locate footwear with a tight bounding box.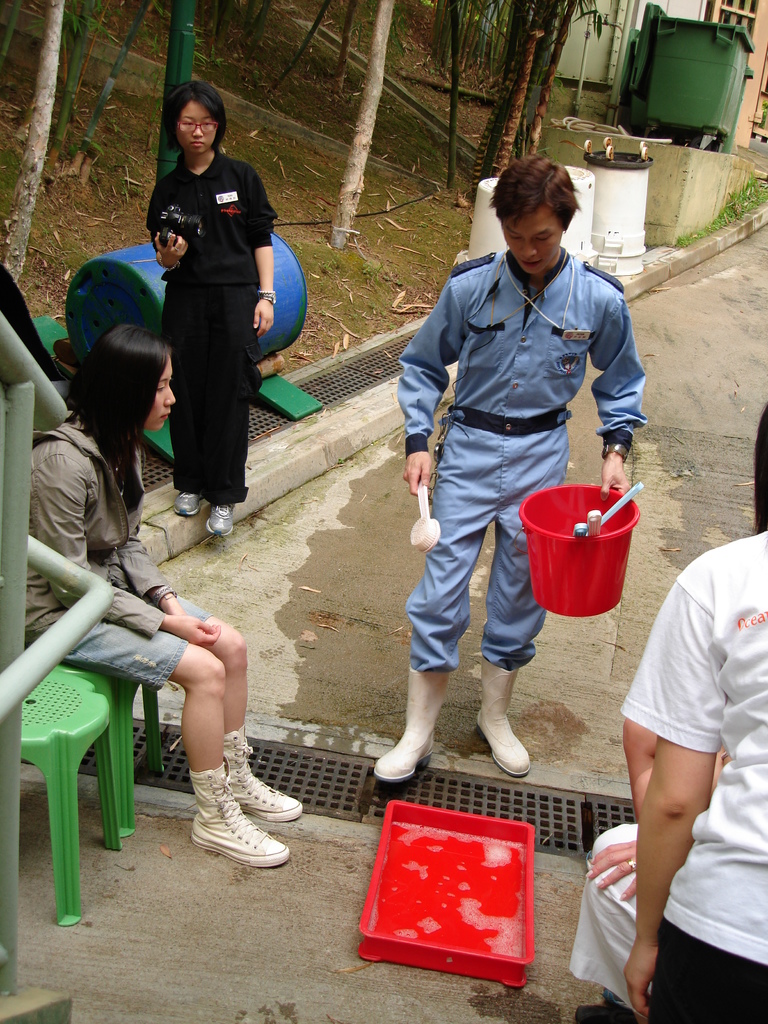
box(377, 665, 454, 776).
